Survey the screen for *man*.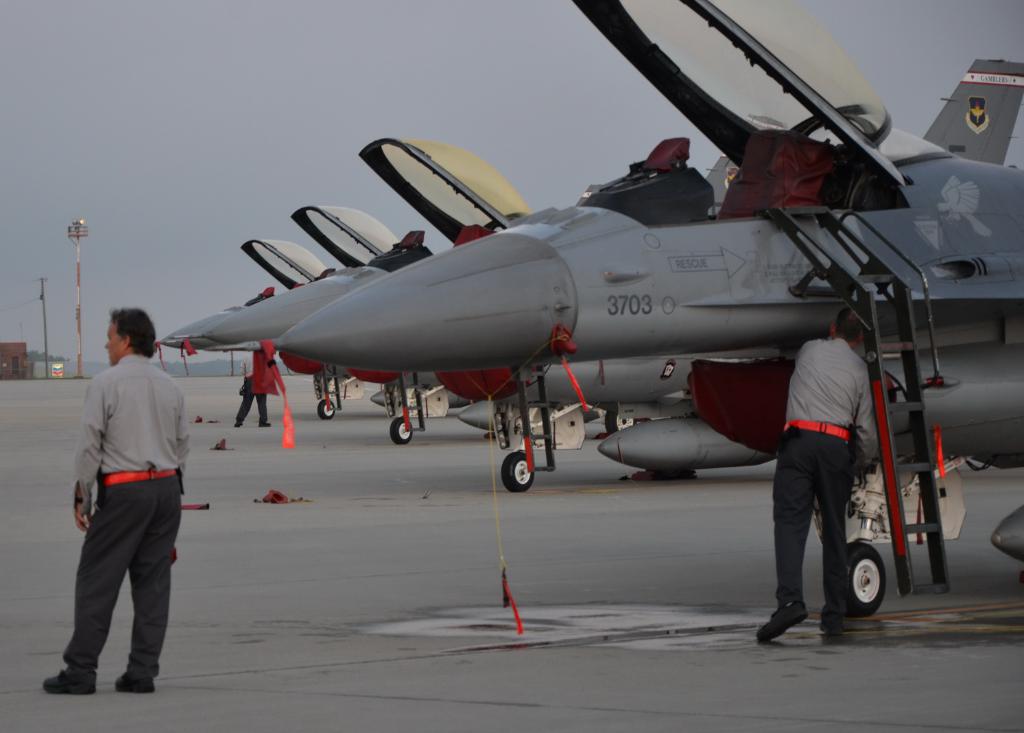
Survey found: (227,350,270,430).
